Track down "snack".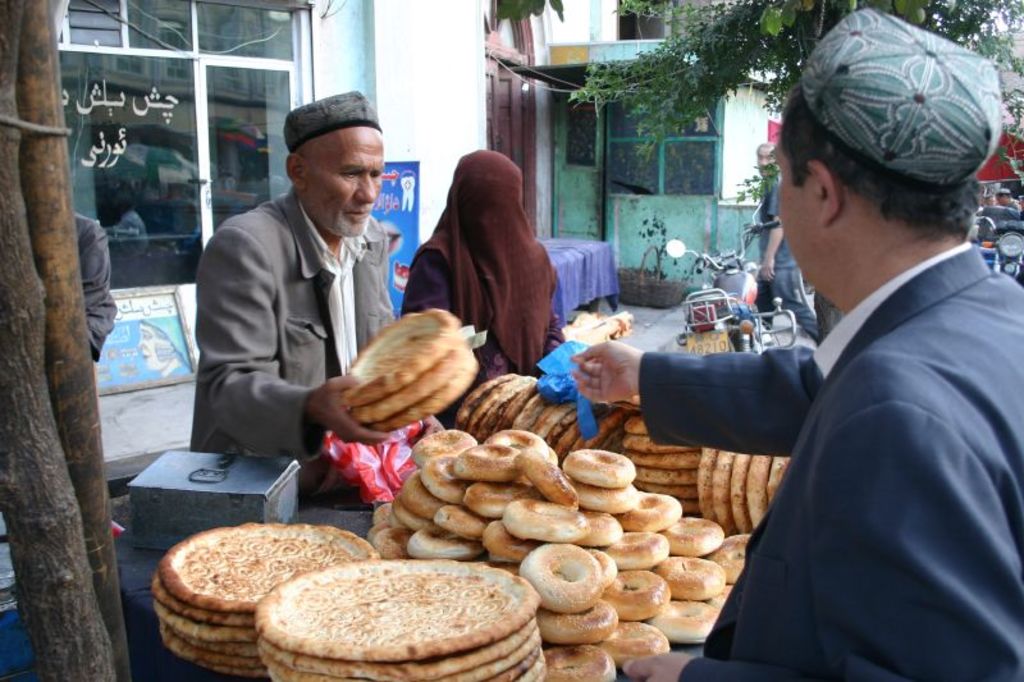
Tracked to <region>394, 468, 431, 521</region>.
